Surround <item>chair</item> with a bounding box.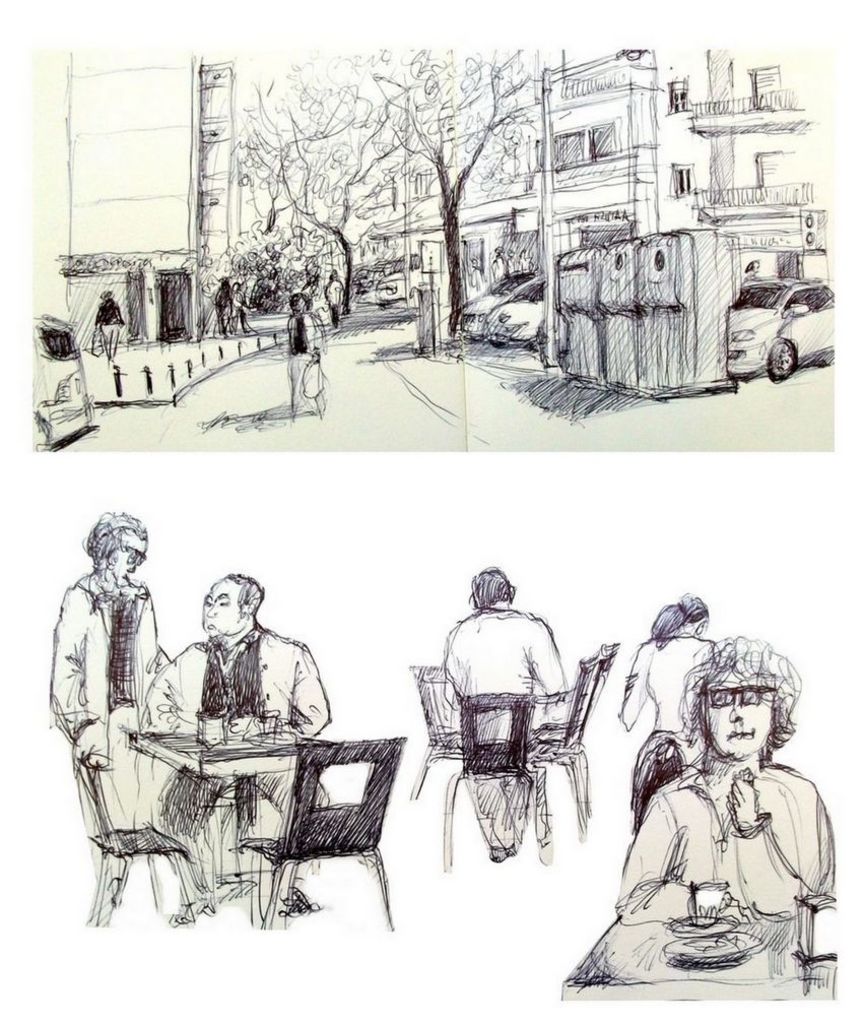
Rect(236, 730, 407, 925).
